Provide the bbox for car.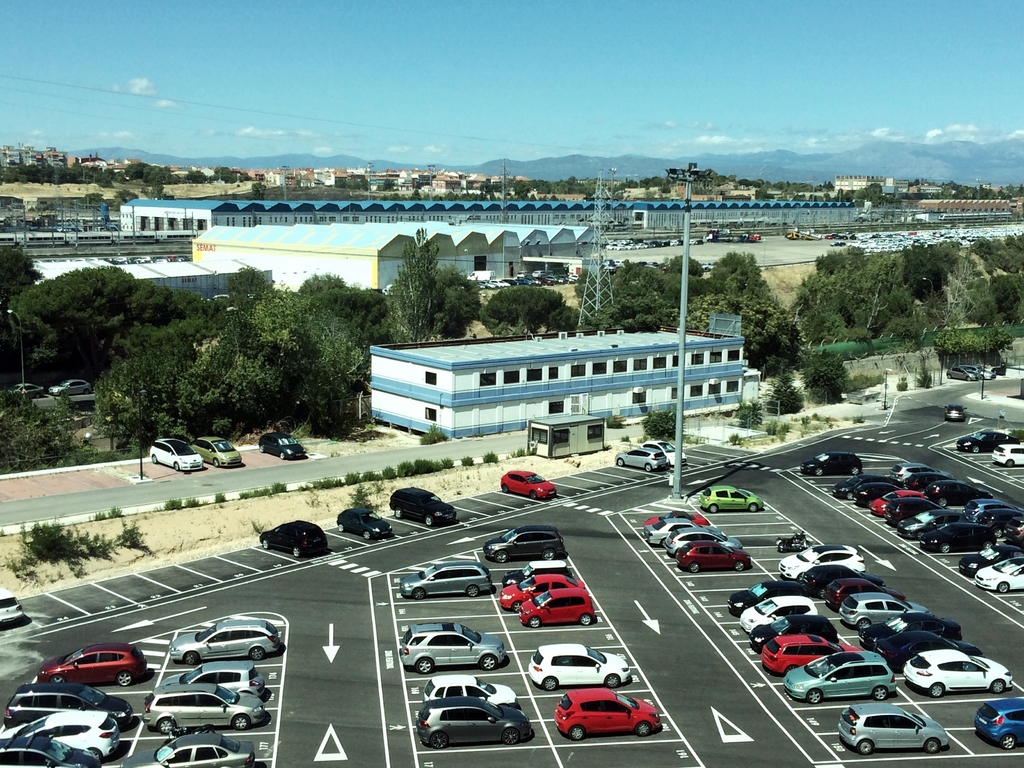
(left=501, top=561, right=572, bottom=588).
